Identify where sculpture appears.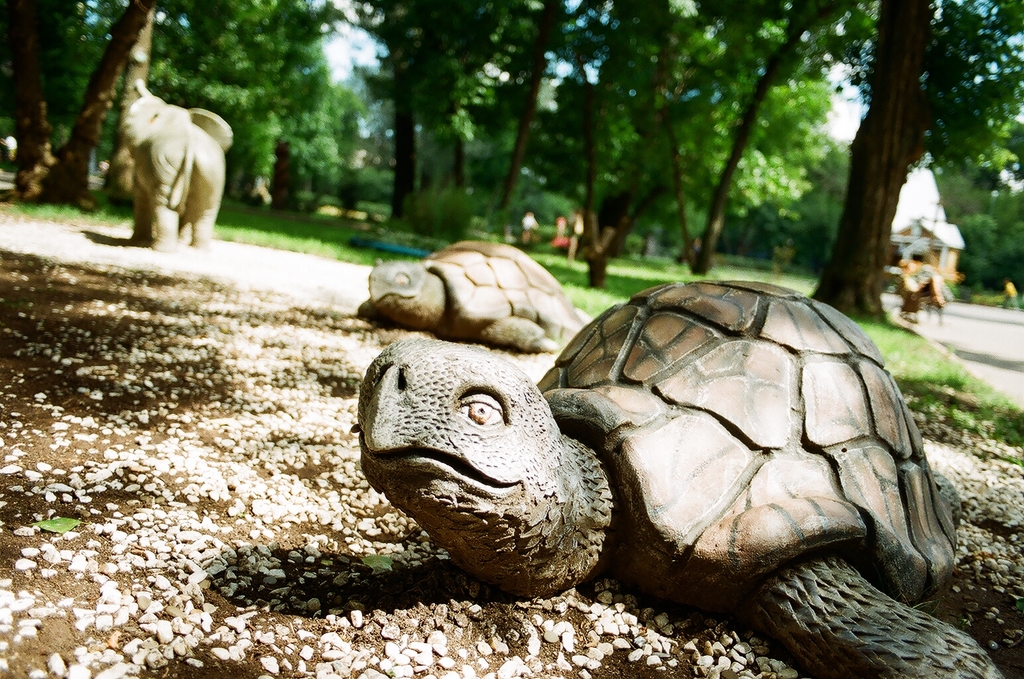
Appears at pyautogui.locateOnScreen(353, 282, 1011, 678).
